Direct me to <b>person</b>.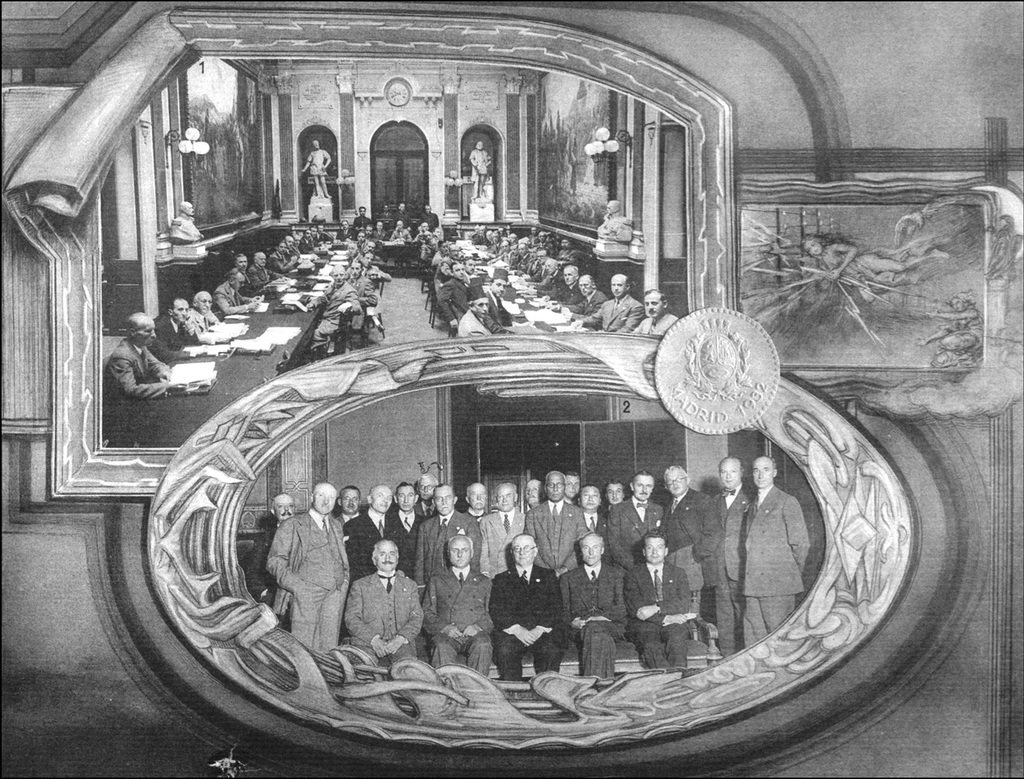
Direction: BBox(248, 456, 807, 682).
